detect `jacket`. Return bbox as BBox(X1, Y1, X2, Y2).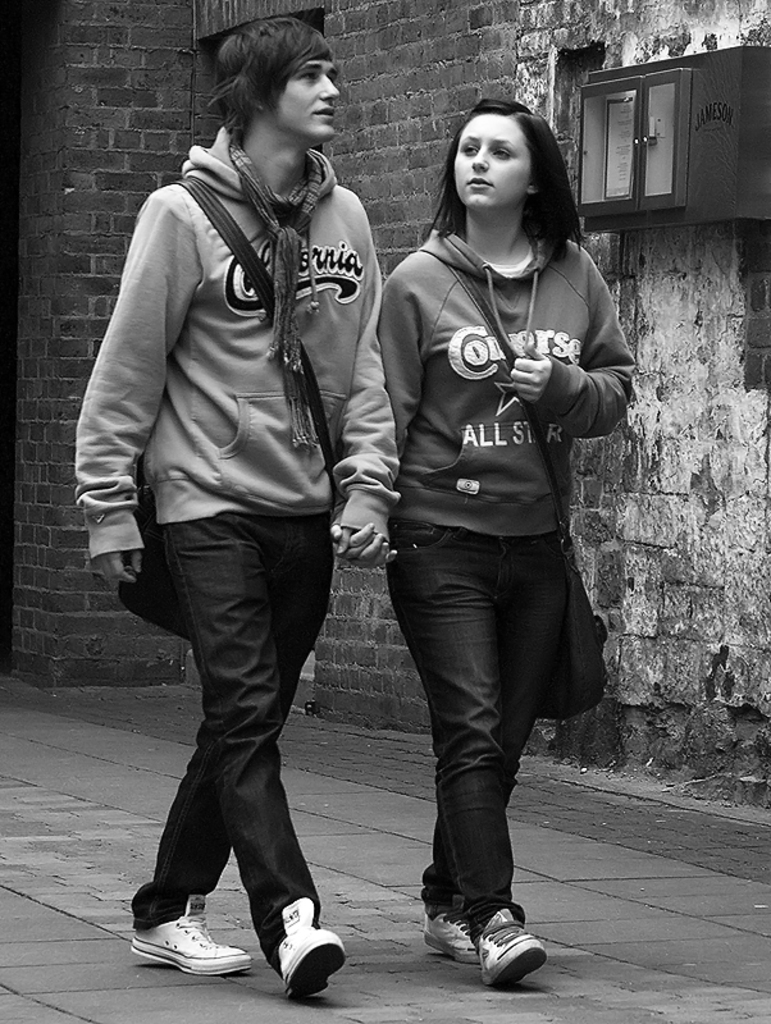
BBox(357, 122, 638, 635).
